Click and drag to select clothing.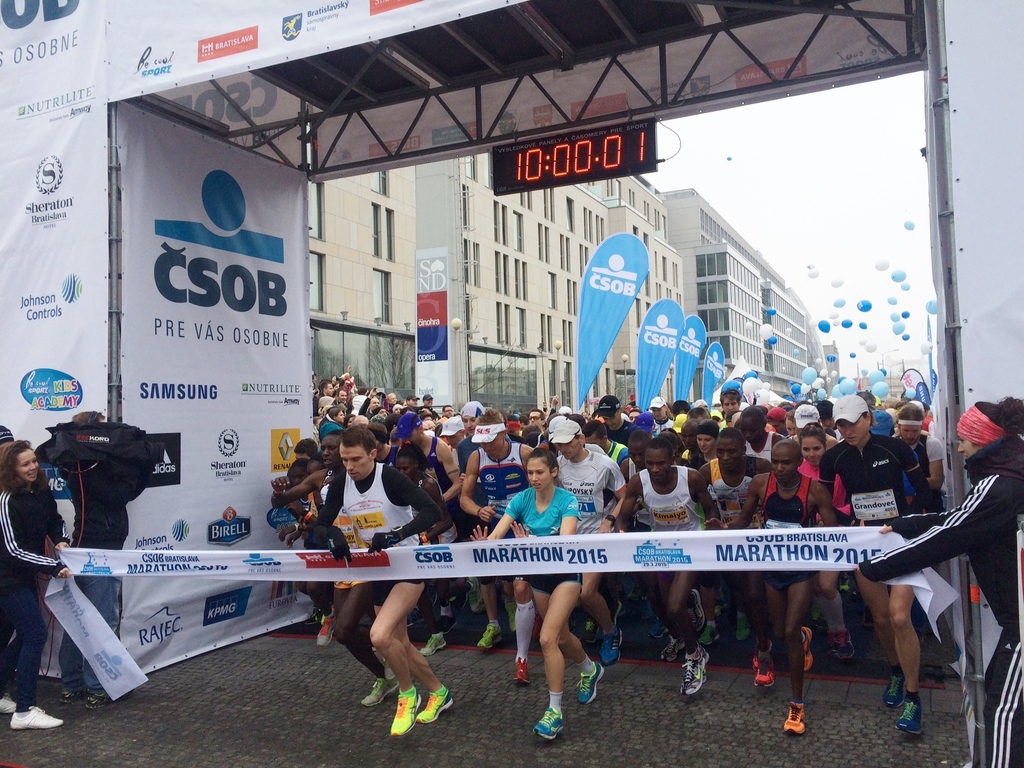
Selection: BBox(0, 484, 73, 719).
